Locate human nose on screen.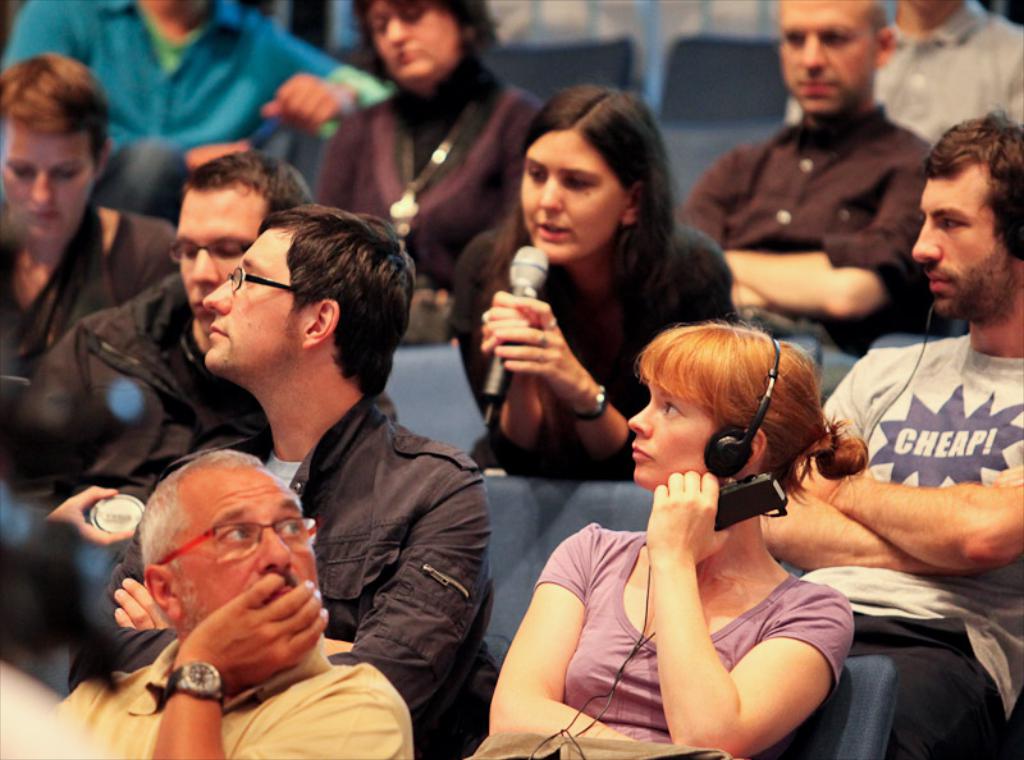
On screen at region(626, 403, 657, 436).
